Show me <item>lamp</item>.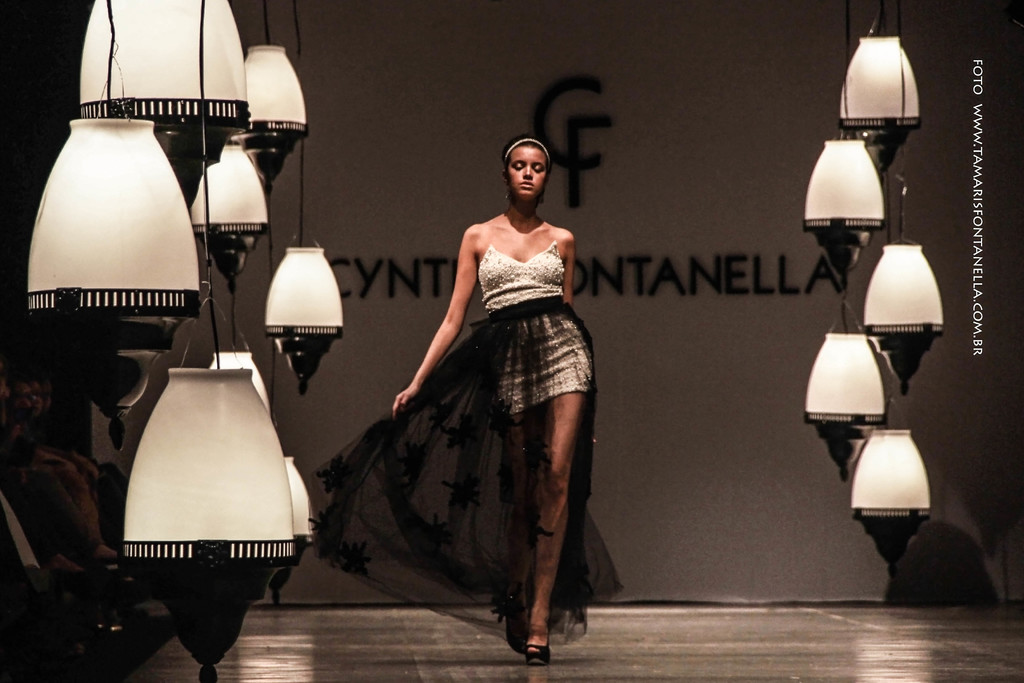
<item>lamp</item> is here: (x1=228, y1=0, x2=311, y2=194).
